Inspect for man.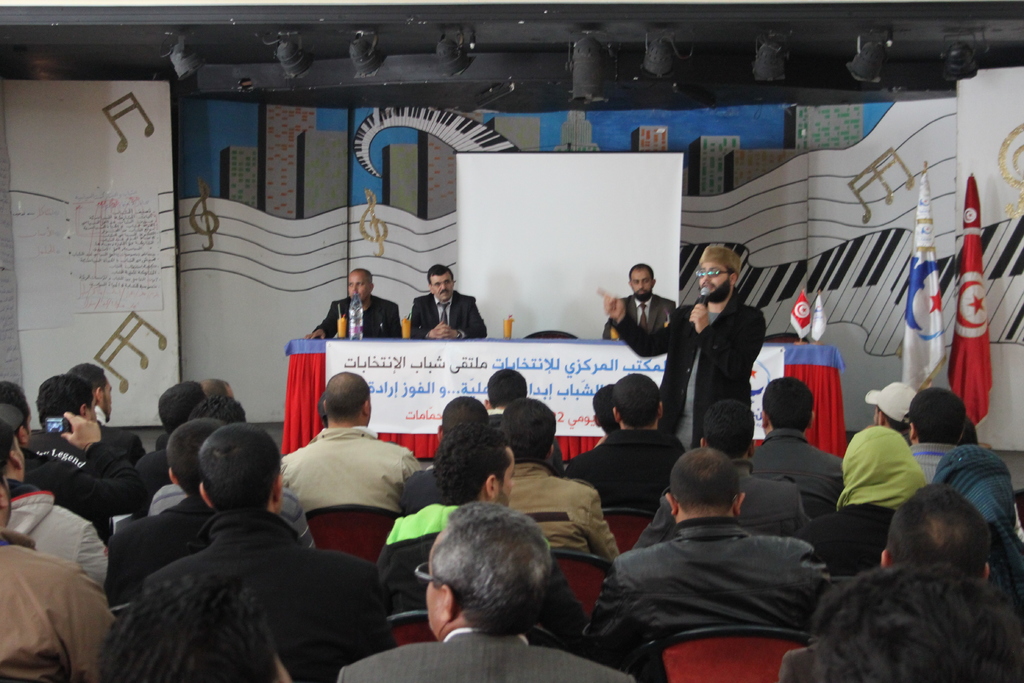
Inspection: bbox=[860, 379, 920, 437].
